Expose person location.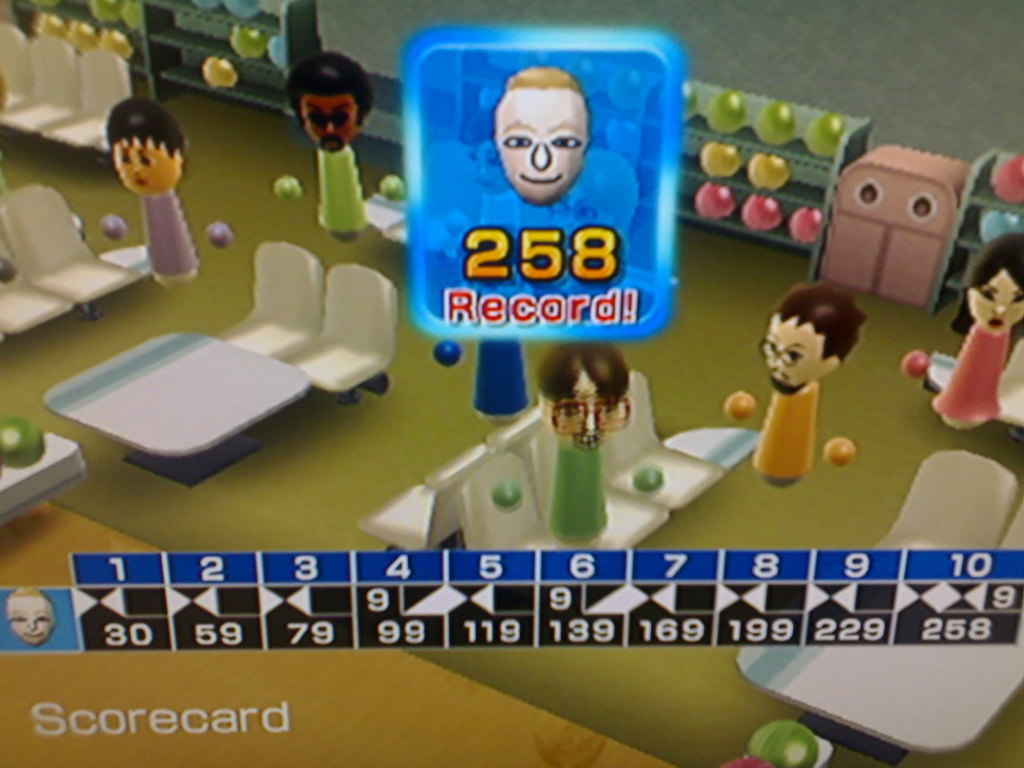
Exposed at bbox(6, 584, 58, 650).
